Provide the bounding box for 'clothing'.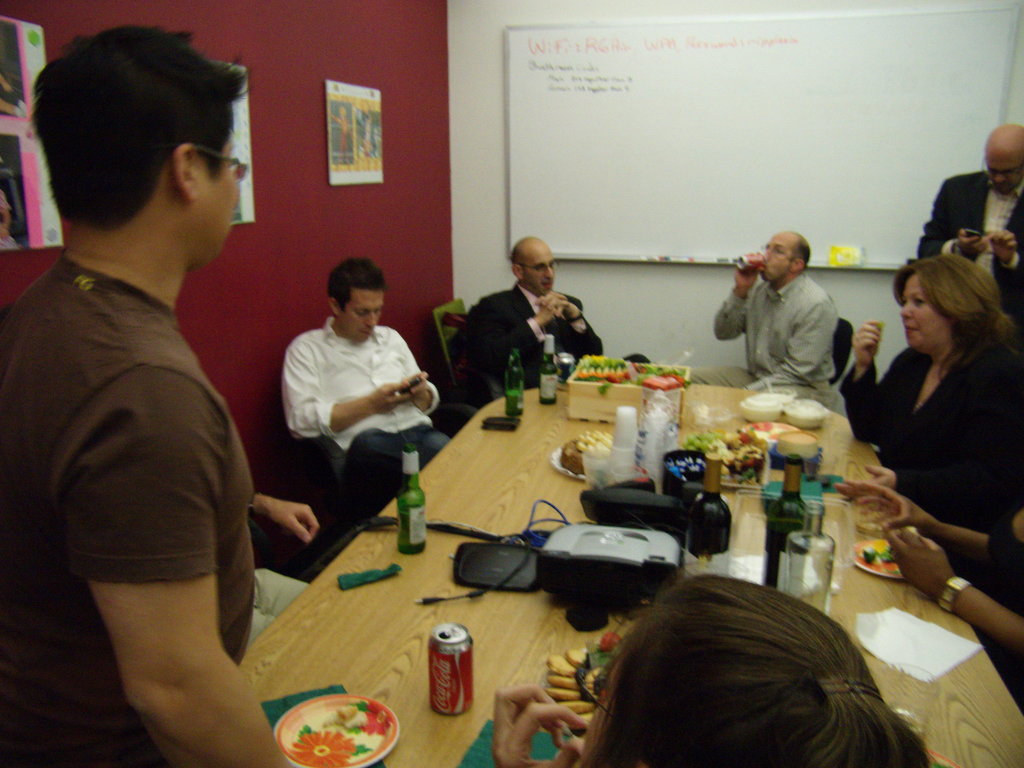
687,269,836,410.
